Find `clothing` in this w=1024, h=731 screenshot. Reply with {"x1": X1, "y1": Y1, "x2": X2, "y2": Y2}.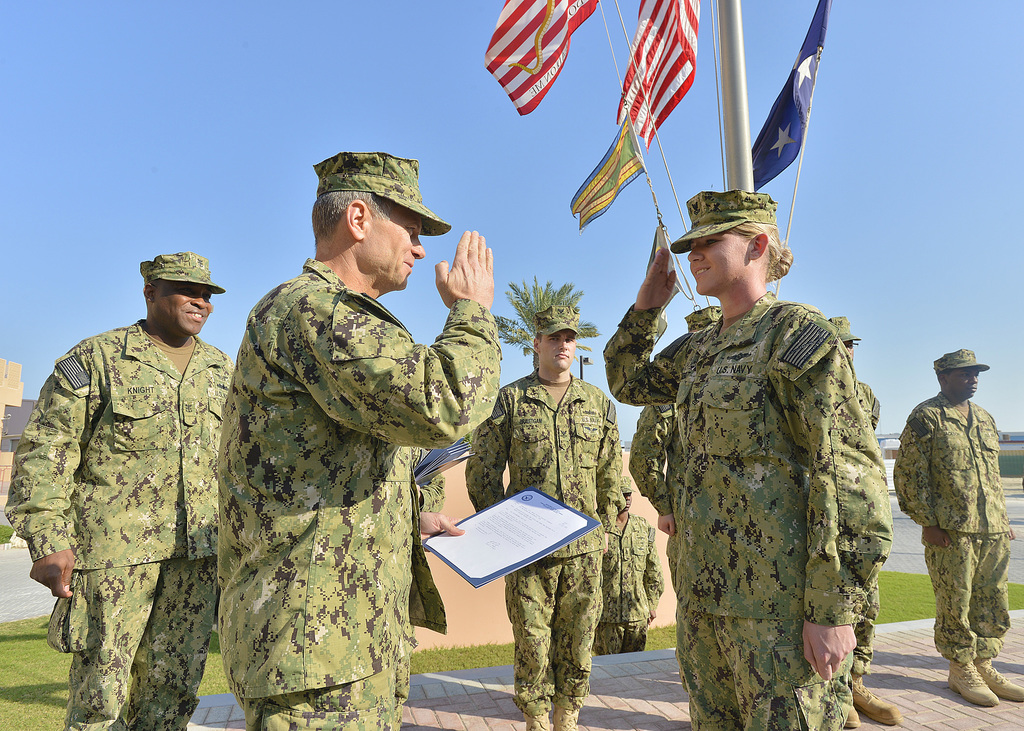
{"x1": 464, "y1": 367, "x2": 619, "y2": 730}.
